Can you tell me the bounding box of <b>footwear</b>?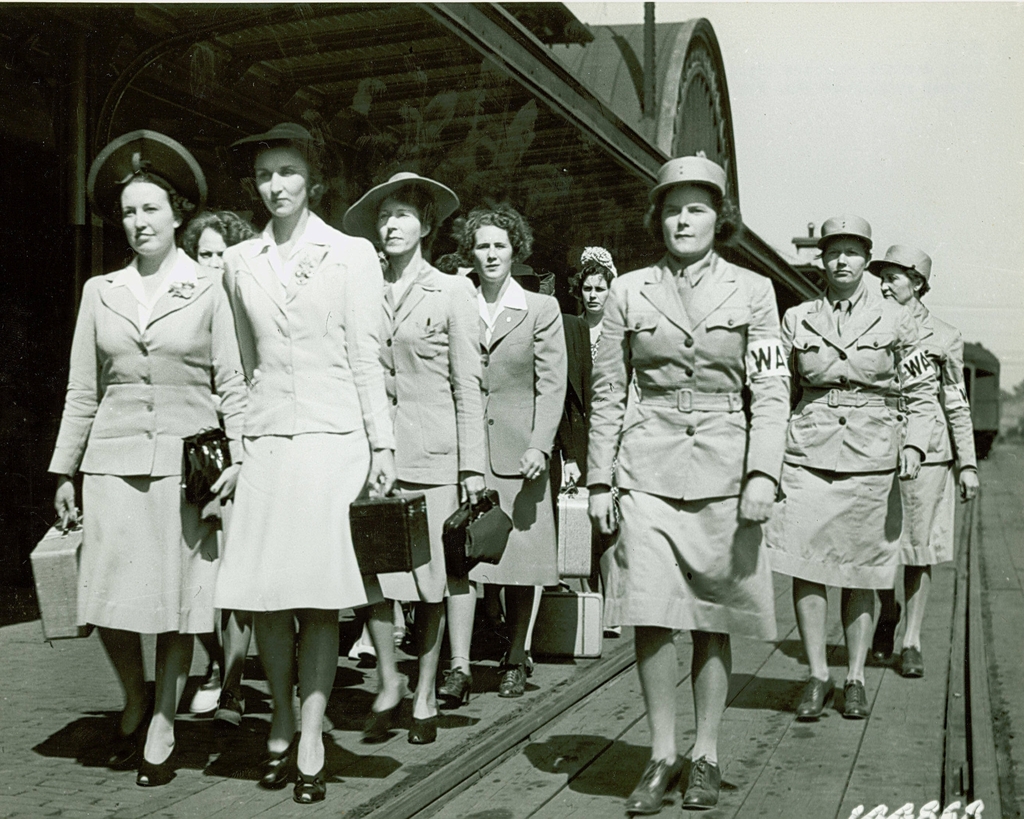
[900,648,929,674].
